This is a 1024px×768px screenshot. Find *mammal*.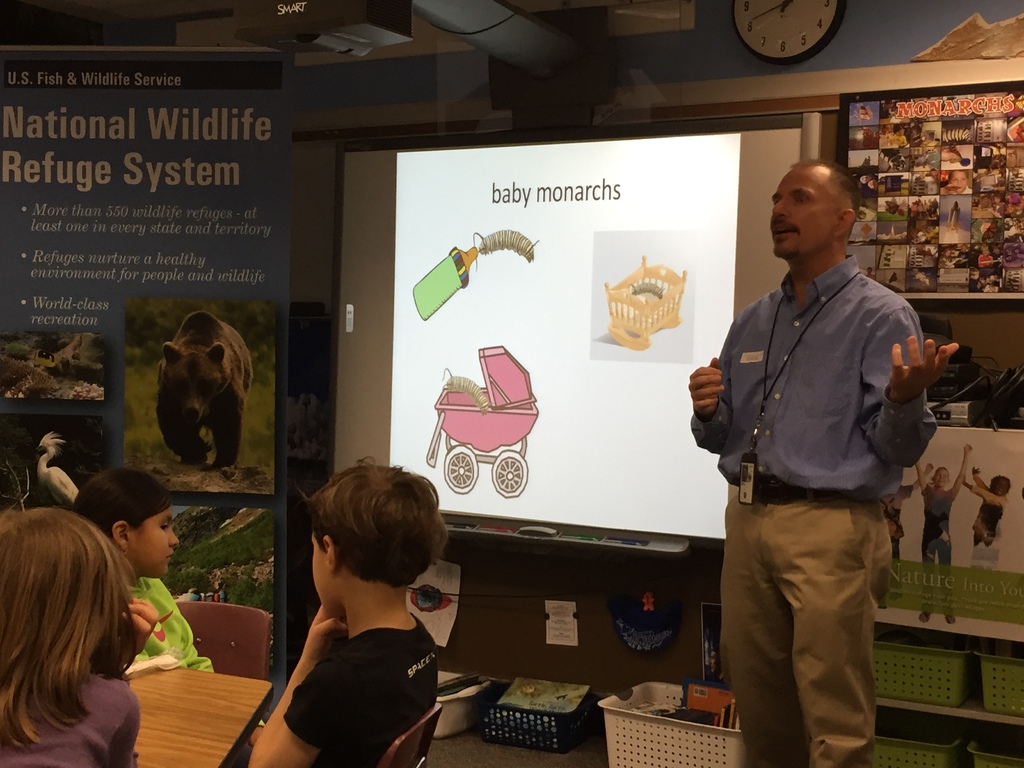
Bounding box: 68 462 218 676.
